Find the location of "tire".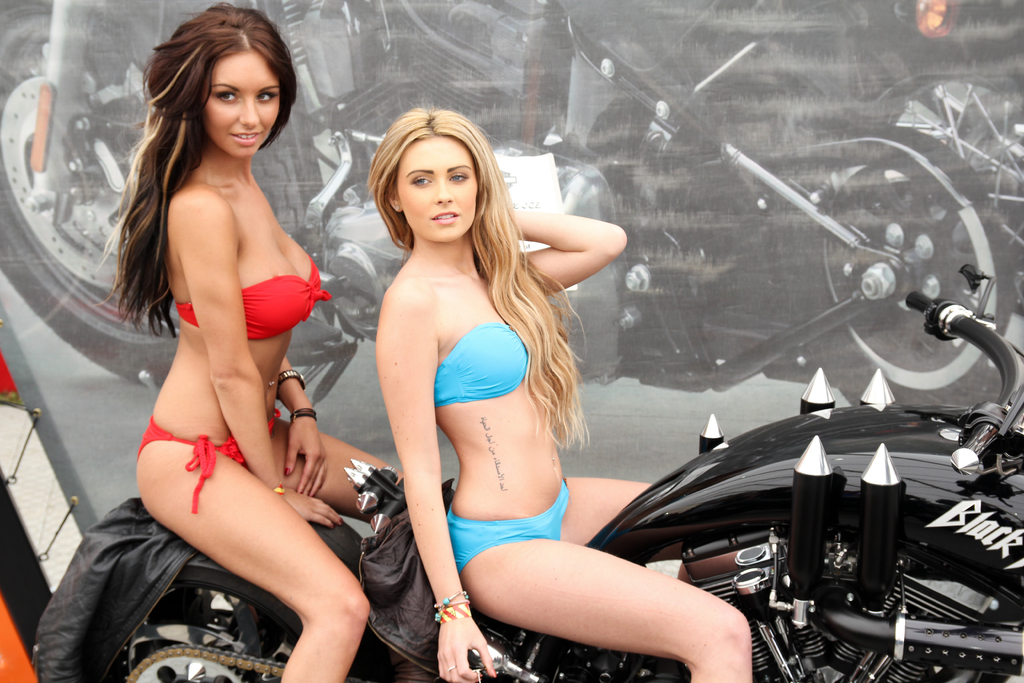
Location: {"x1": 0, "y1": 0, "x2": 300, "y2": 395}.
